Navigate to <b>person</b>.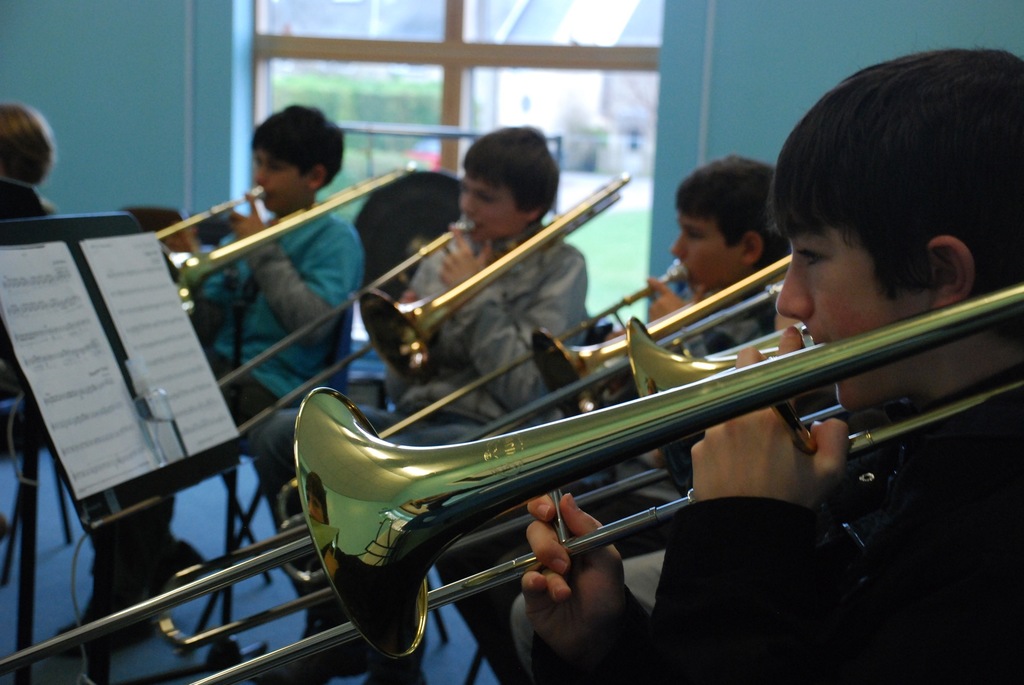
Navigation target: <box>519,47,1023,684</box>.
